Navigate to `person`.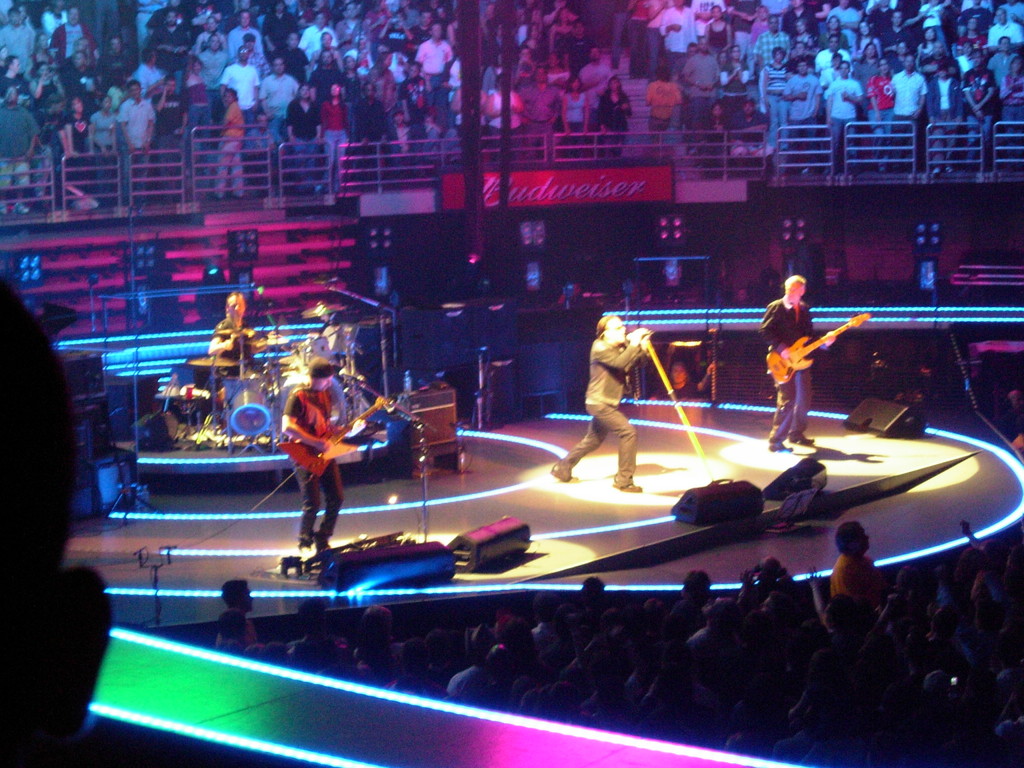
Navigation target: 921/26/940/66.
